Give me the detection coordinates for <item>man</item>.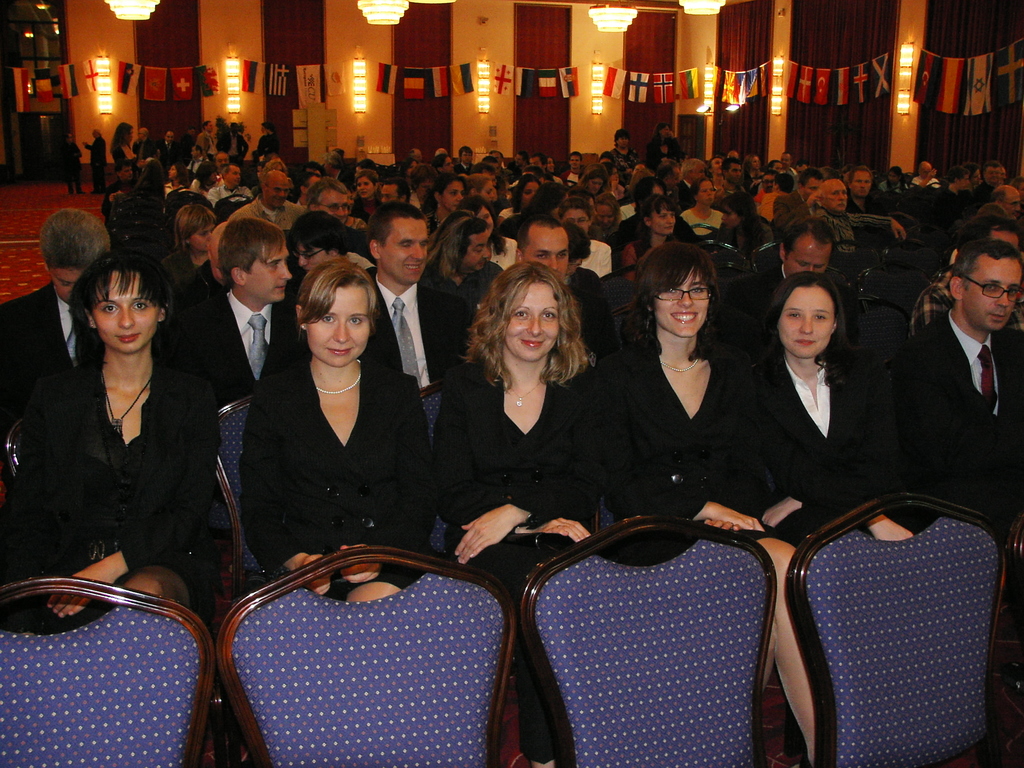
<bbox>671, 153, 712, 214</bbox>.
